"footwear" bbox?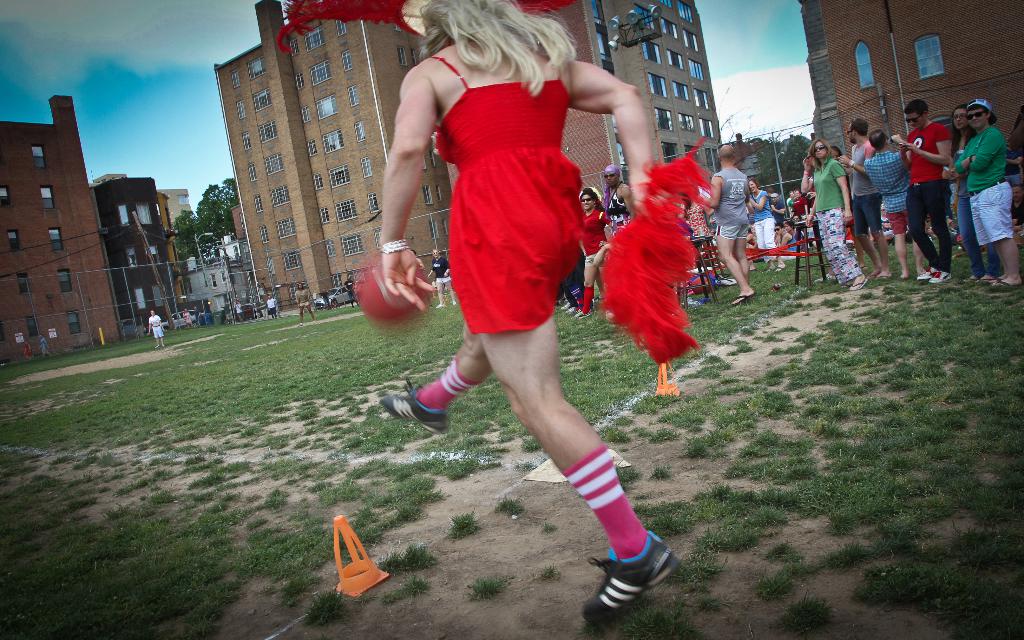
[930,270,956,286]
